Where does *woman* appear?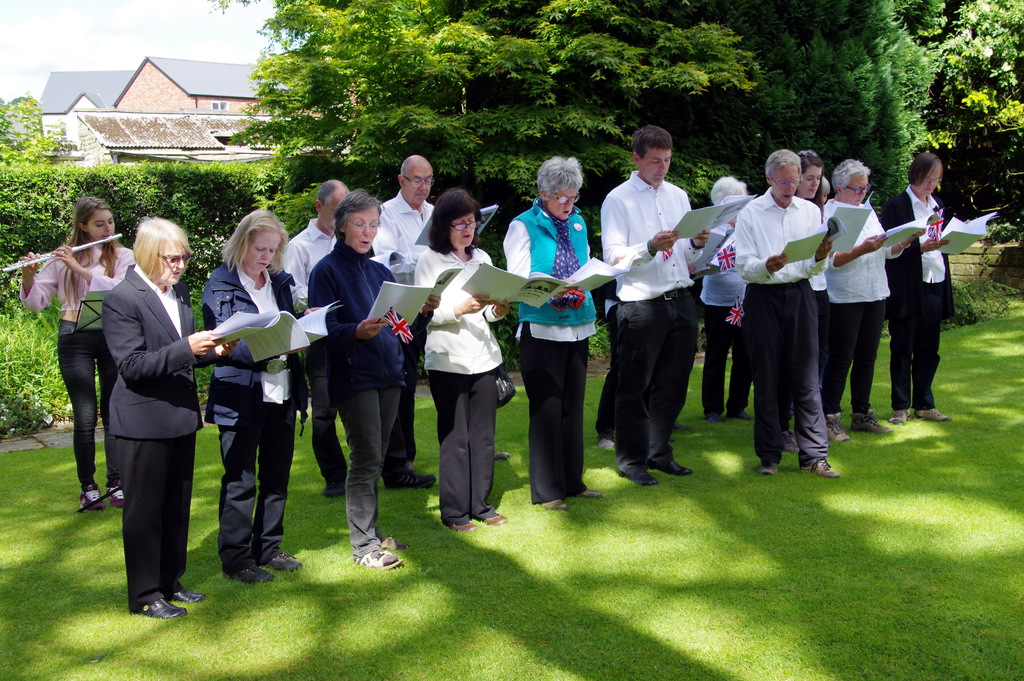
Appears at select_region(413, 189, 508, 533).
